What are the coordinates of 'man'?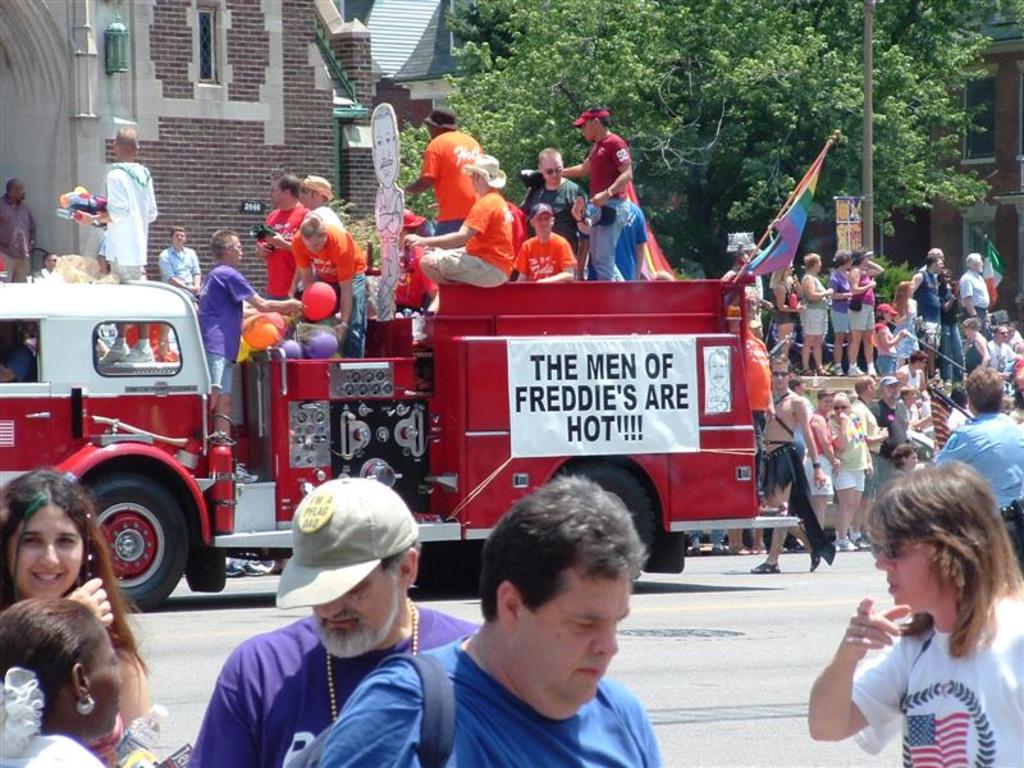
pyautogui.locateOnScreen(399, 105, 480, 251).
